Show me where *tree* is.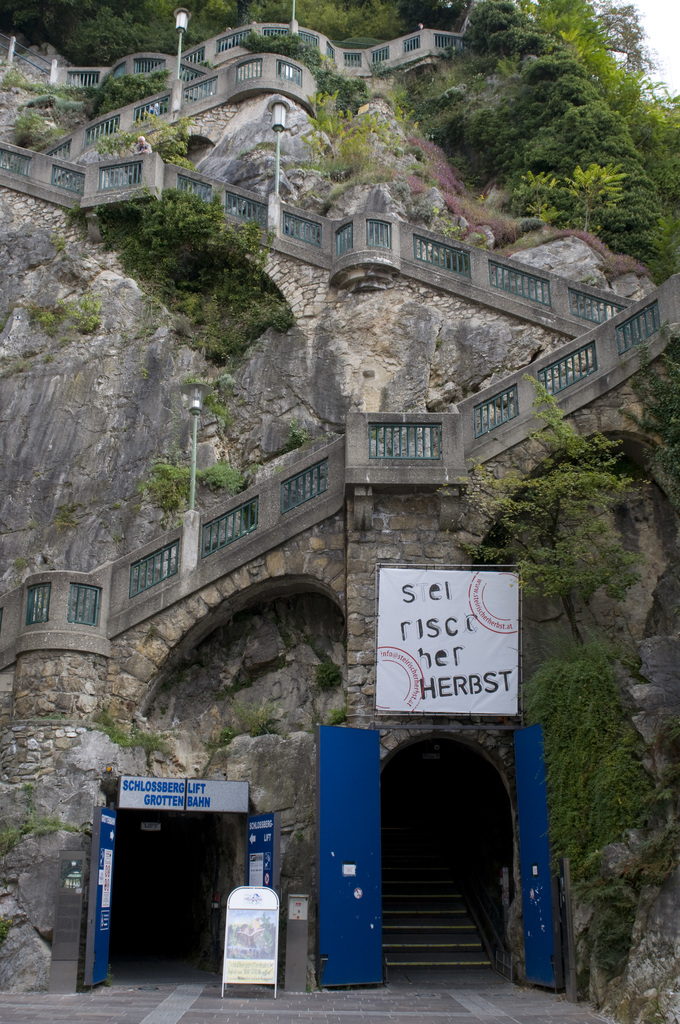
*tree* is at [left=138, top=109, right=191, bottom=161].
